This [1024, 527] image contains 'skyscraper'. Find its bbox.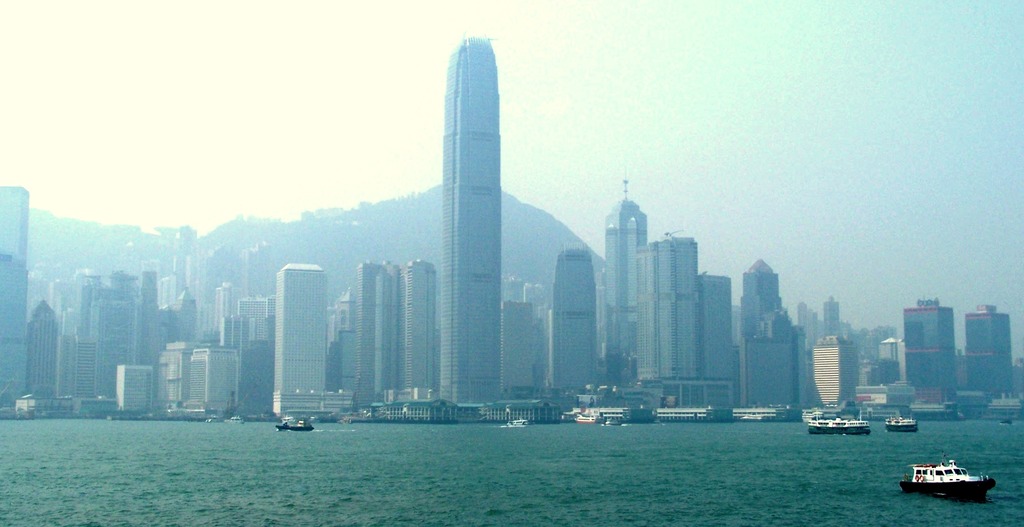
270:263:325:415.
